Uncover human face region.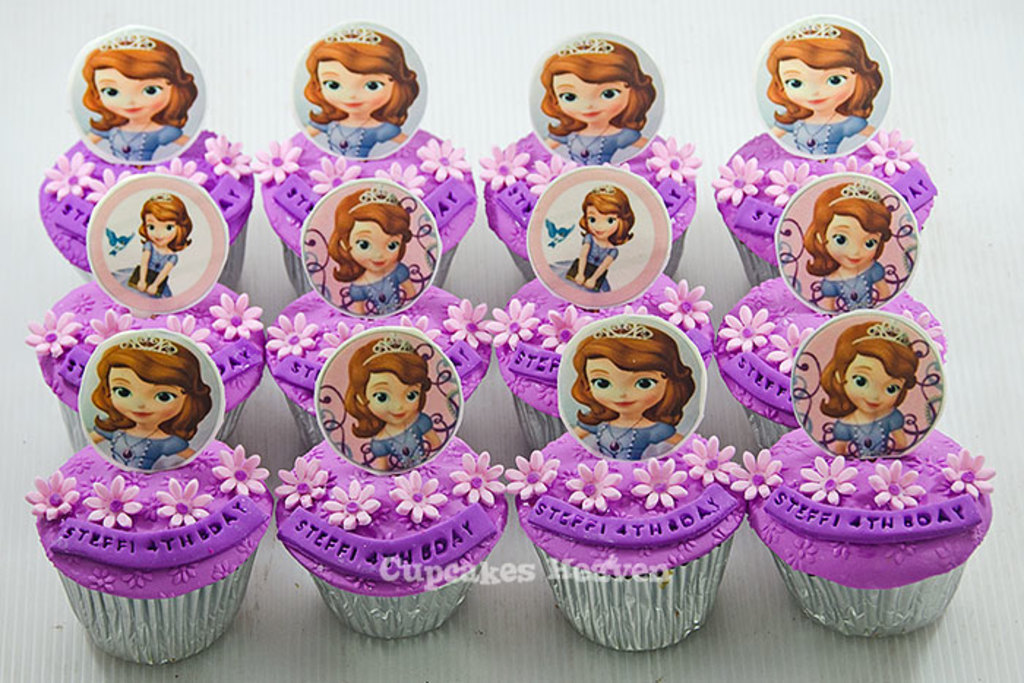
Uncovered: x1=554, y1=73, x2=628, y2=123.
